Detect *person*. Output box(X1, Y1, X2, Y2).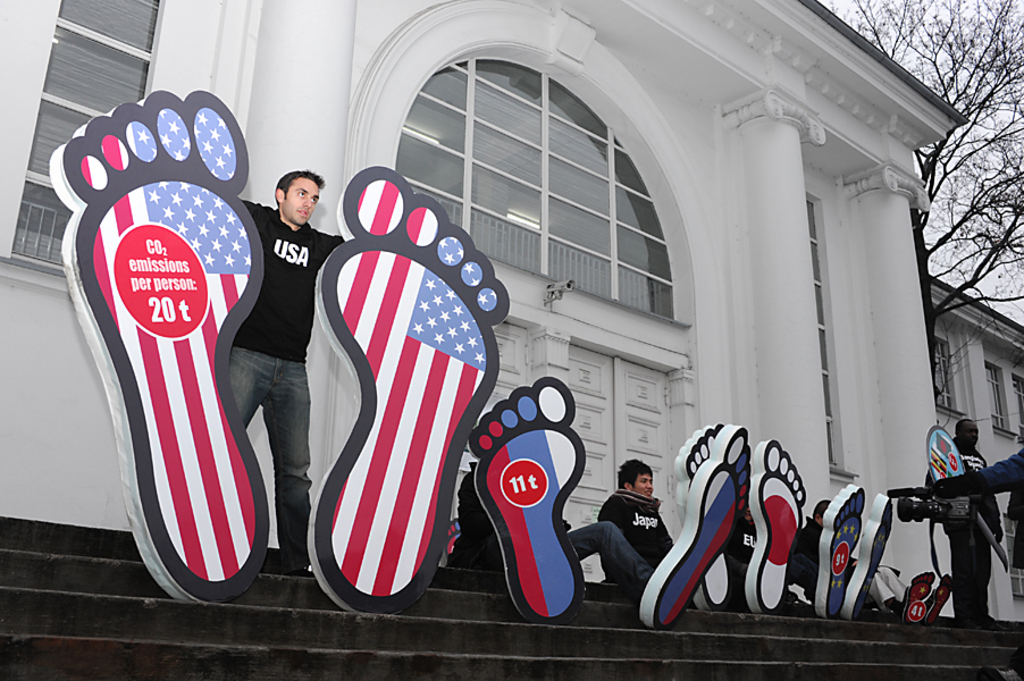
box(461, 461, 660, 599).
